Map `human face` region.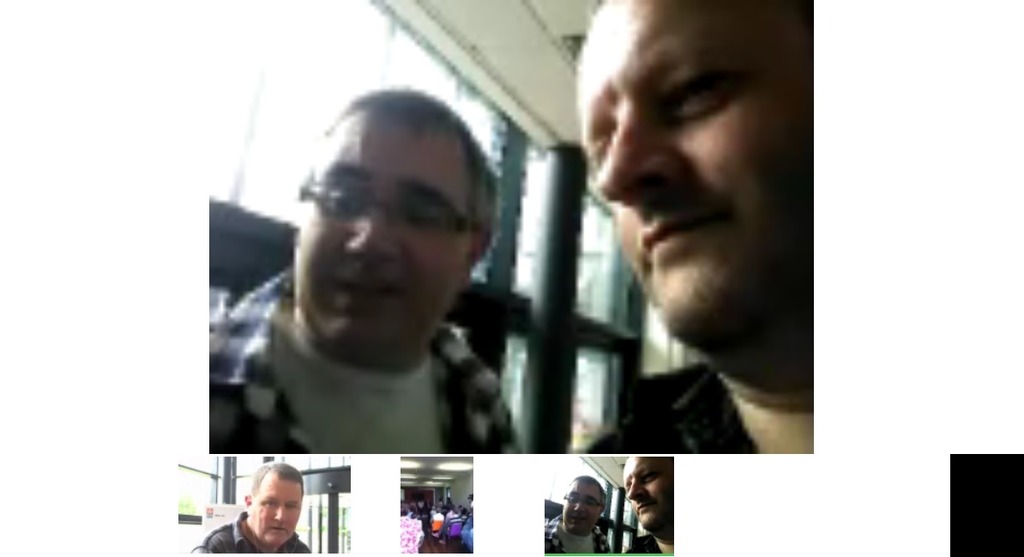
Mapped to (x1=575, y1=0, x2=814, y2=354).
